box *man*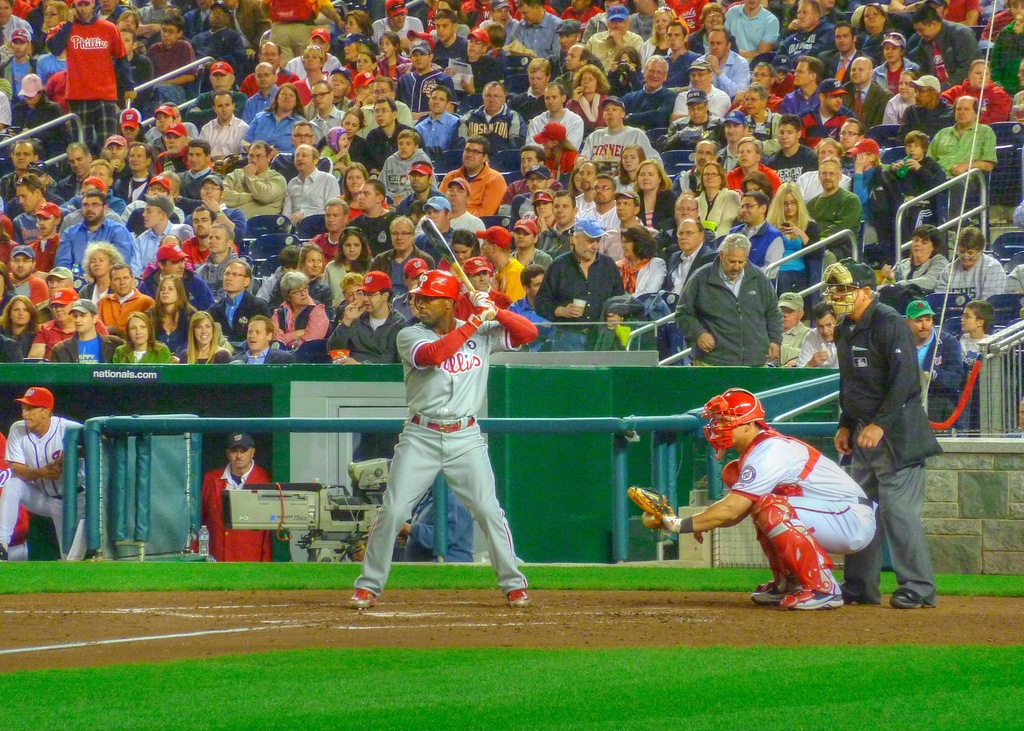
x1=196, y1=432, x2=283, y2=571
